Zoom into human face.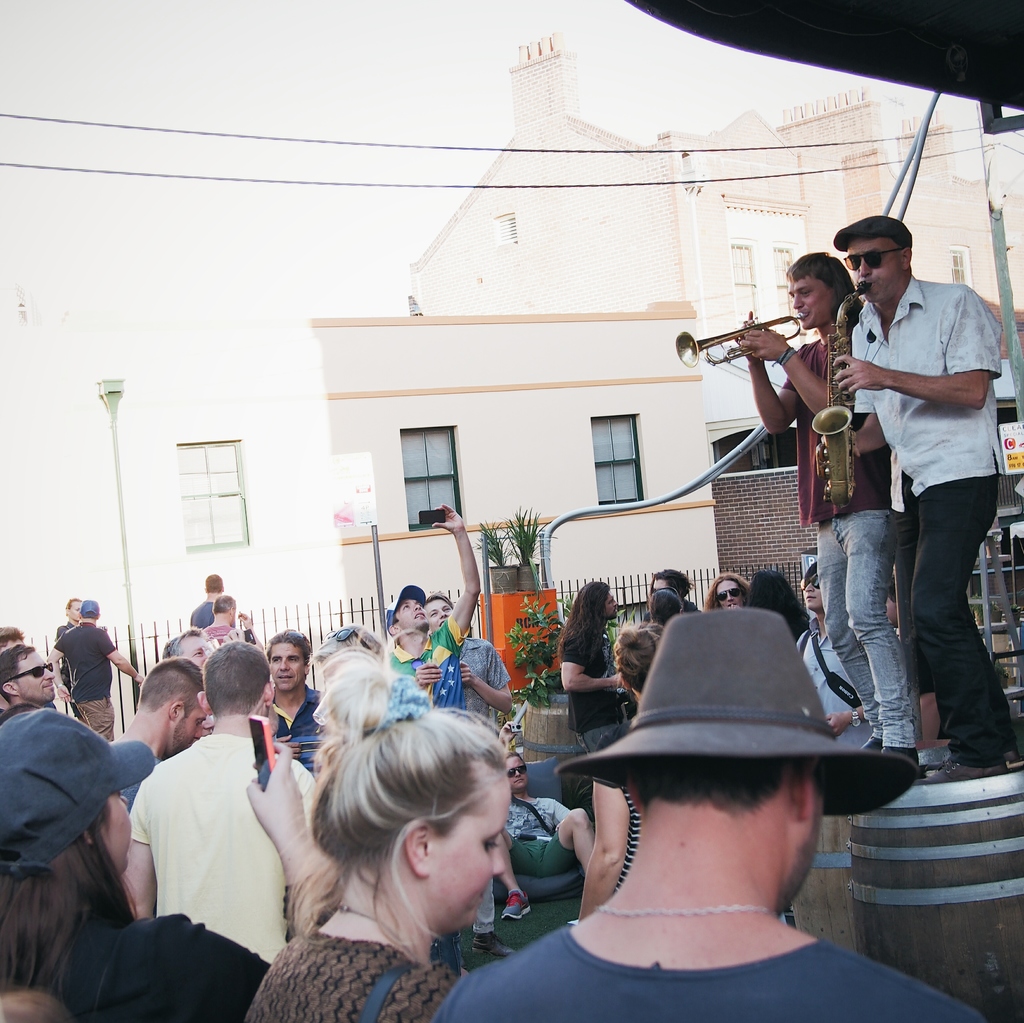
Zoom target: {"left": 182, "top": 636, "right": 216, "bottom": 674}.
